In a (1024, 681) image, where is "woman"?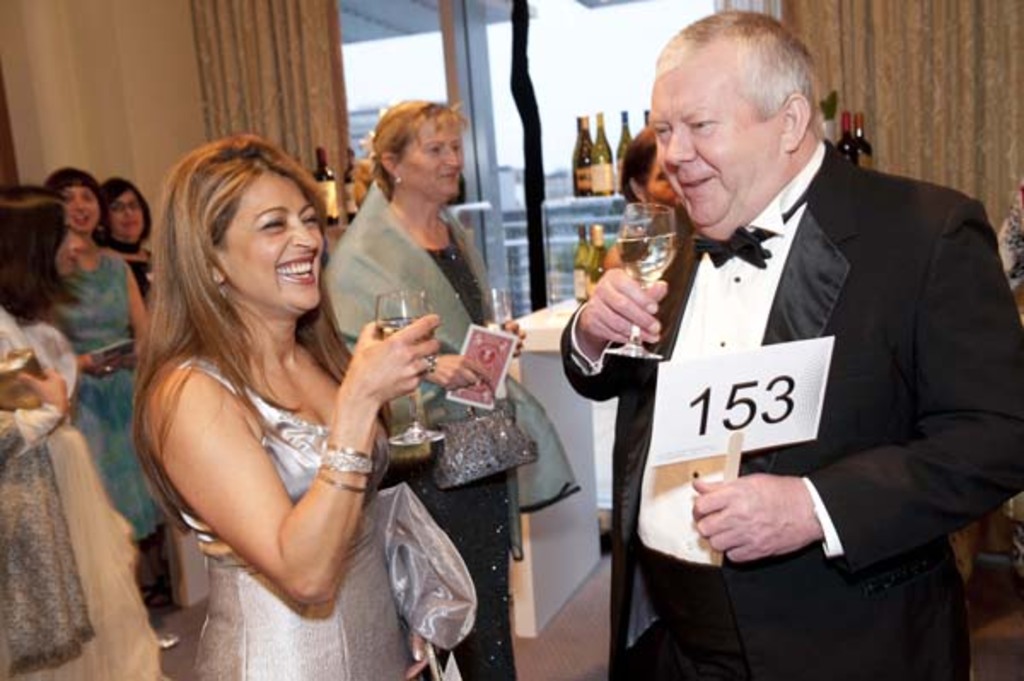
48:160:164:649.
